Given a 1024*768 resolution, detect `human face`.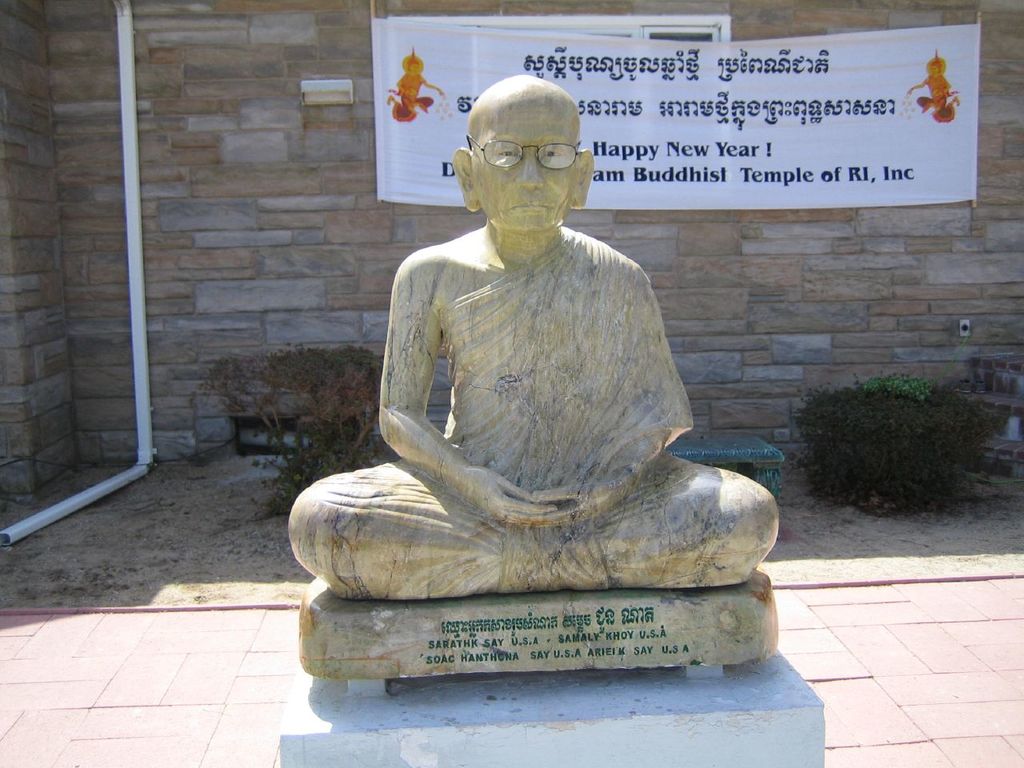
<region>469, 94, 575, 230</region>.
